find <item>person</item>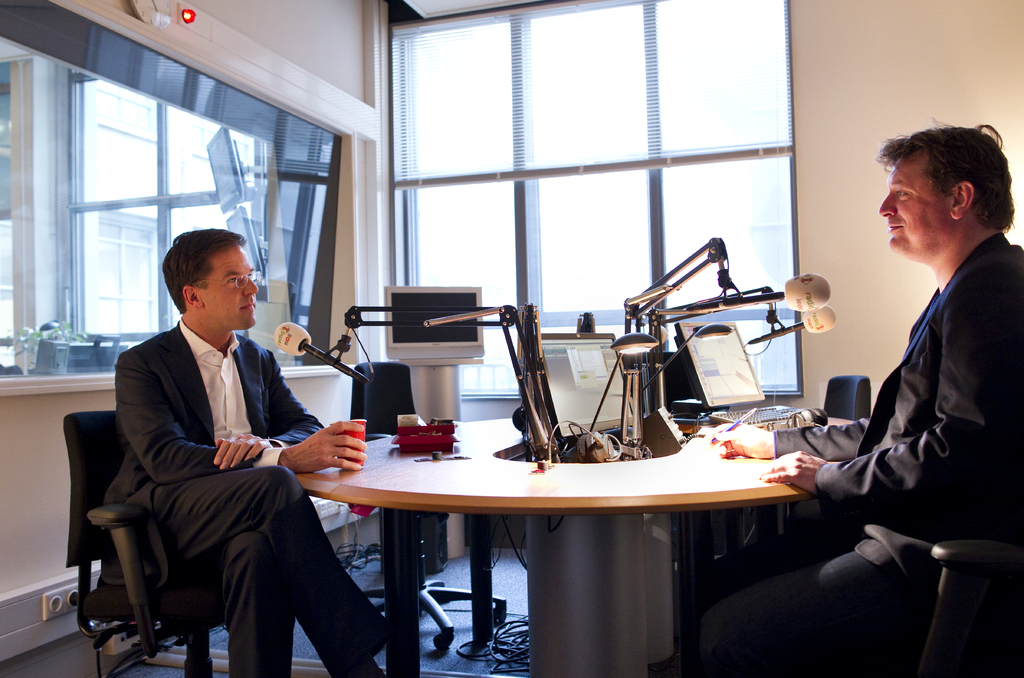
102, 223, 394, 677
